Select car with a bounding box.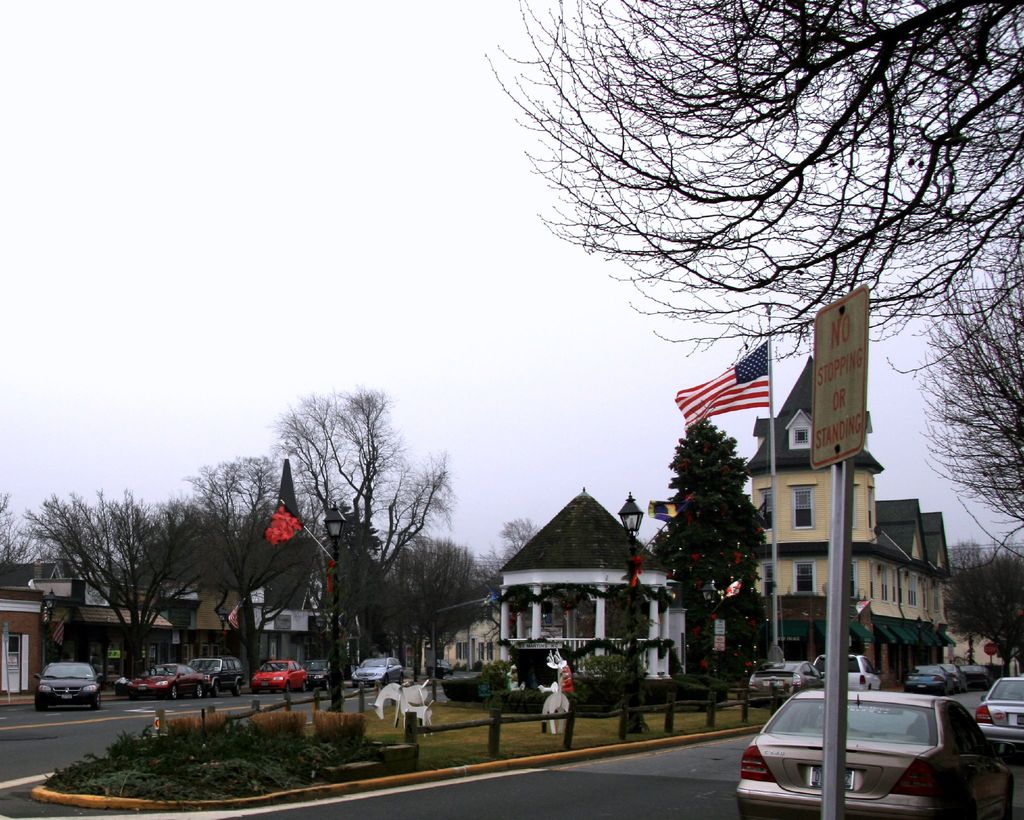
[731, 678, 981, 808].
